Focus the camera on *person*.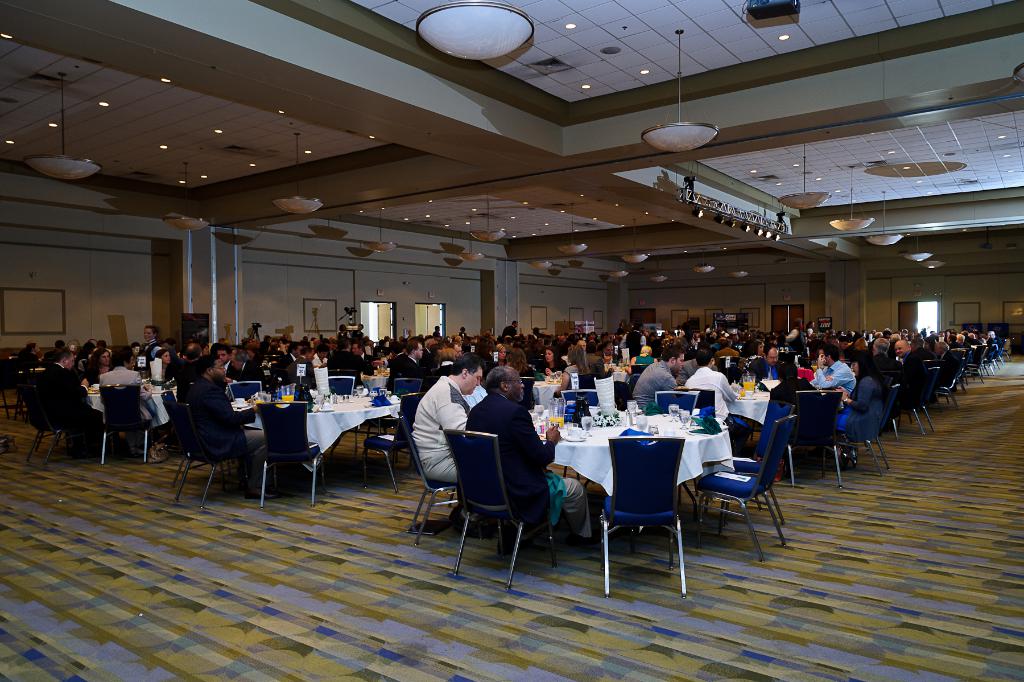
Focus region: 460 364 590 551.
